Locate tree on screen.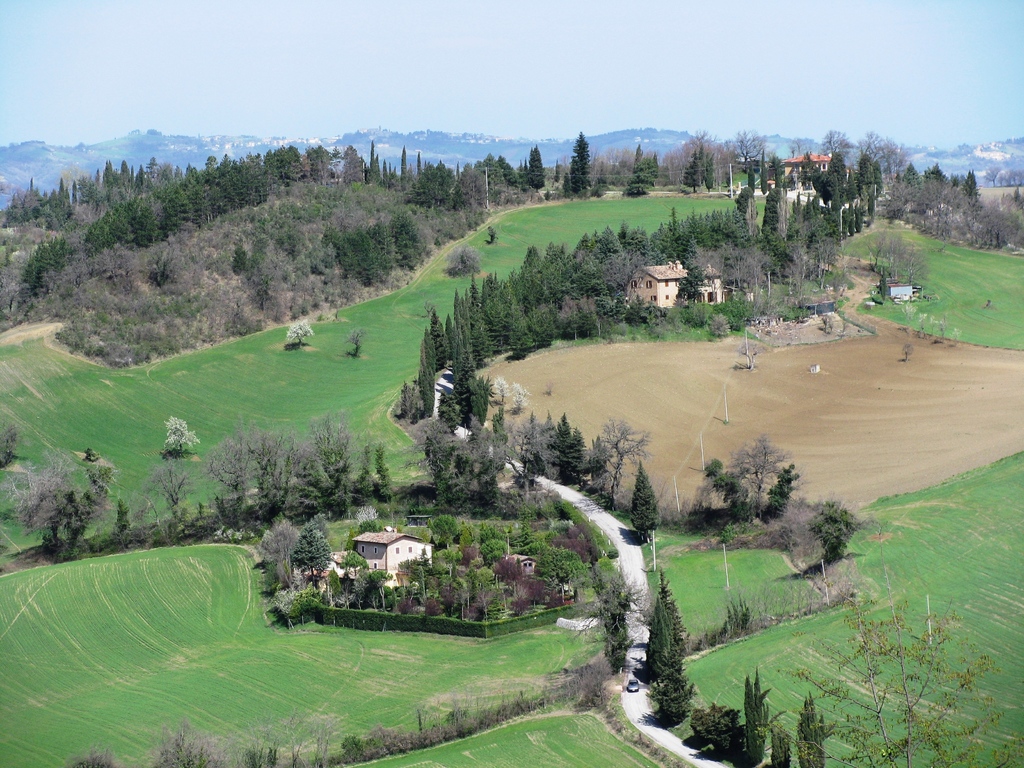
On screen at bbox=[764, 465, 808, 525].
